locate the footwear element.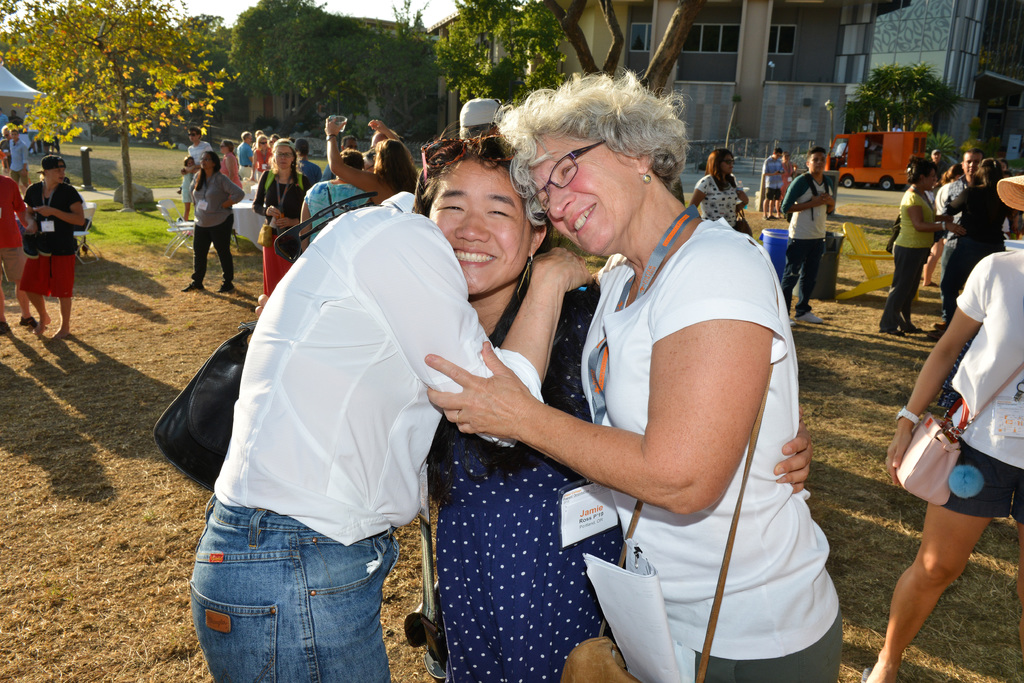
Element bbox: (218, 280, 234, 295).
